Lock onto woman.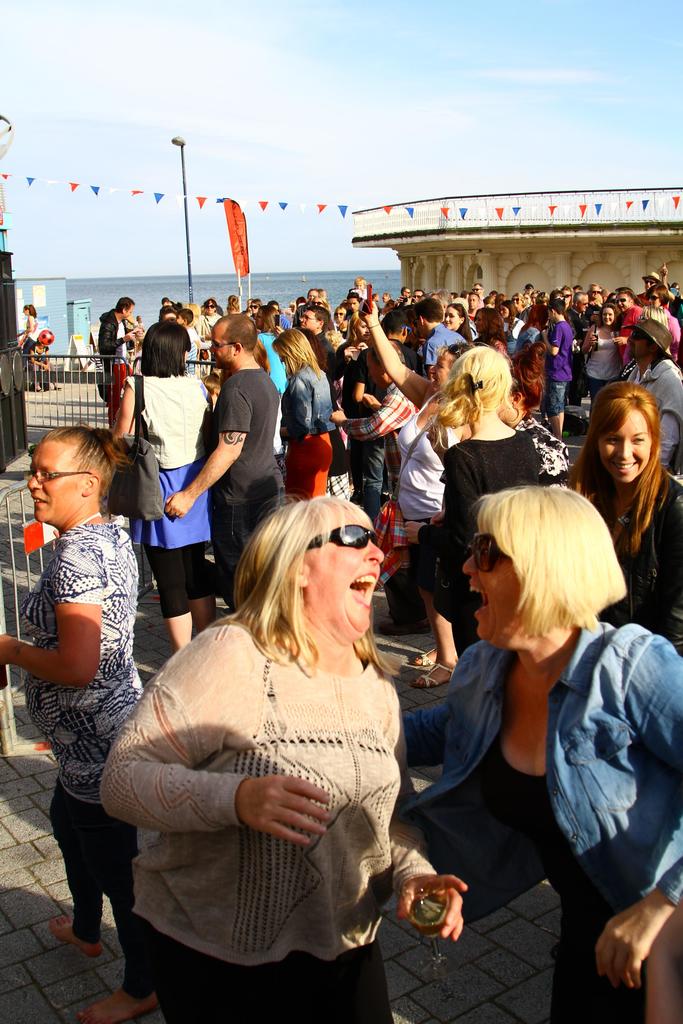
Locked: 106, 319, 220, 662.
